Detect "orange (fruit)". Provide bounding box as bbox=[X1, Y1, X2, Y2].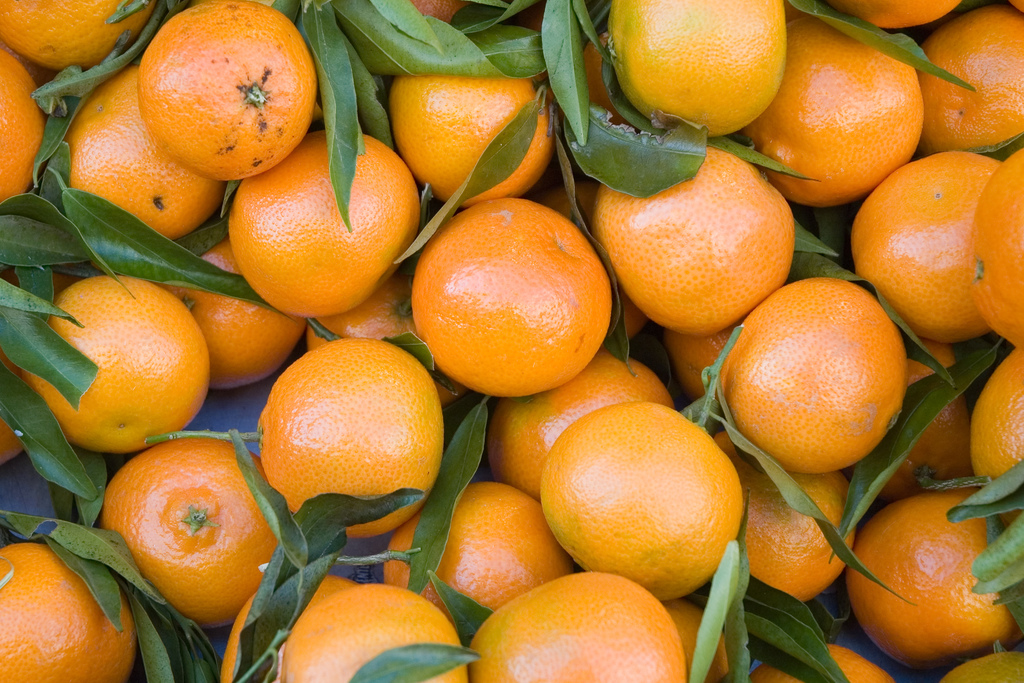
bbox=[852, 493, 1021, 655].
